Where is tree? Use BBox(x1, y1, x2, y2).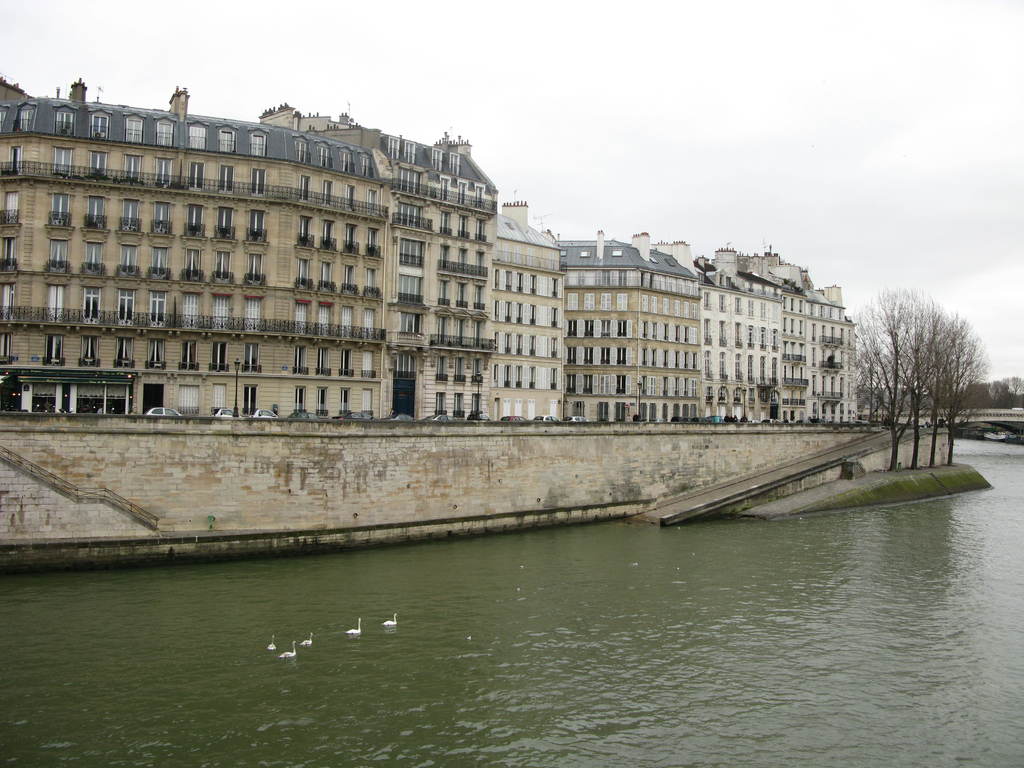
BBox(916, 292, 983, 460).
